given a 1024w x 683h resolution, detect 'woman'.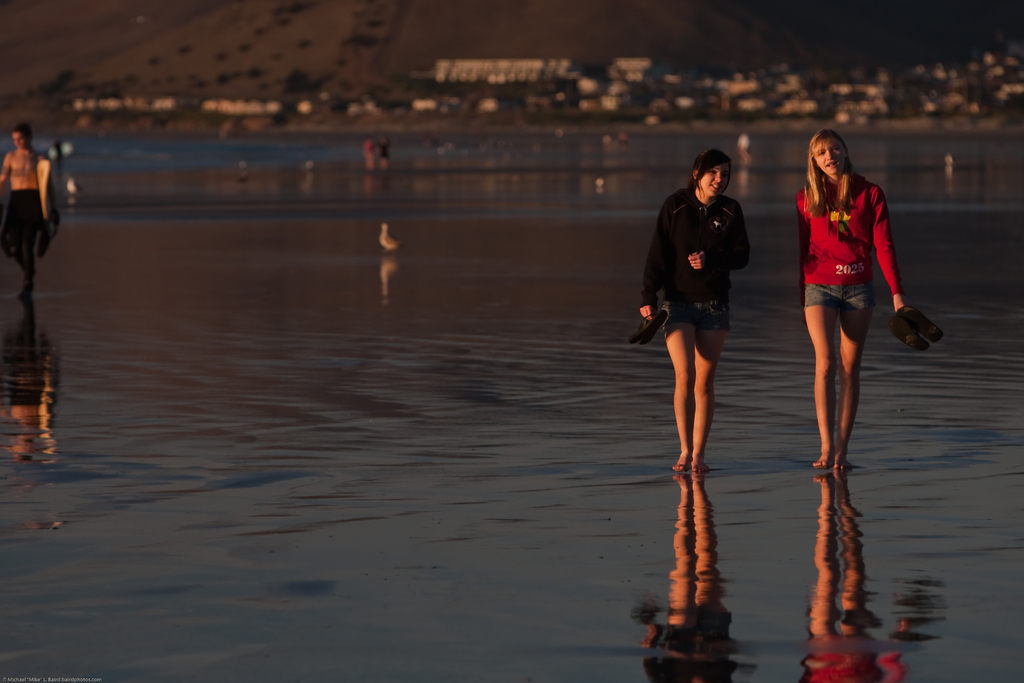
[639,147,754,475].
